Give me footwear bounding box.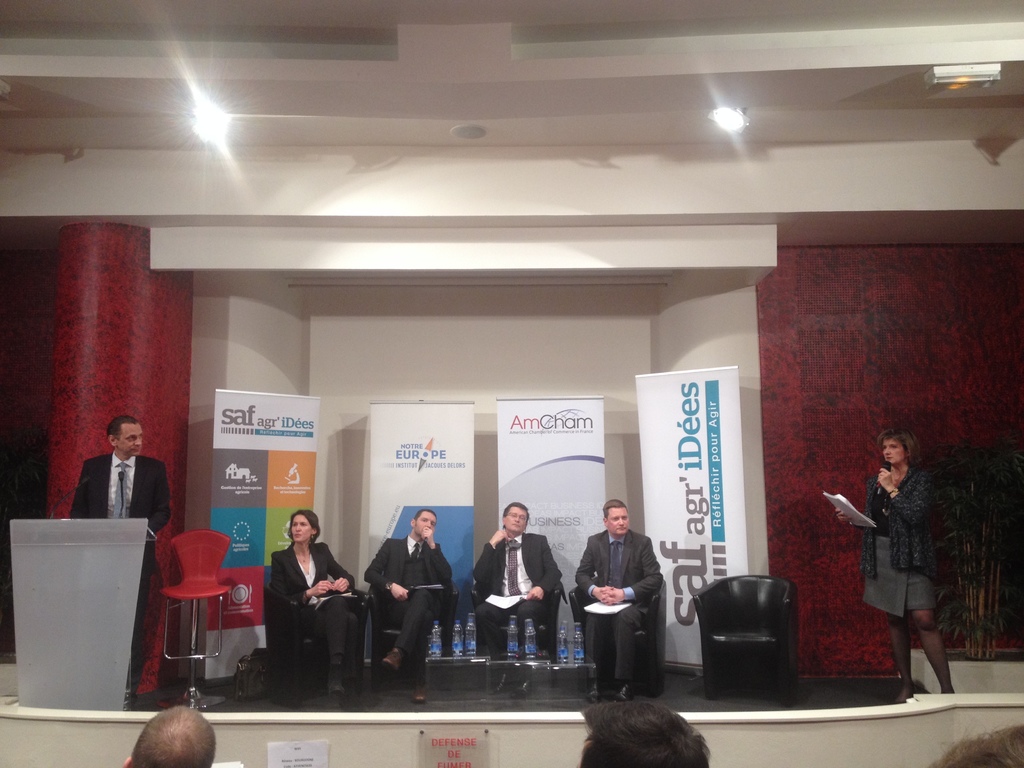
locate(340, 673, 358, 704).
